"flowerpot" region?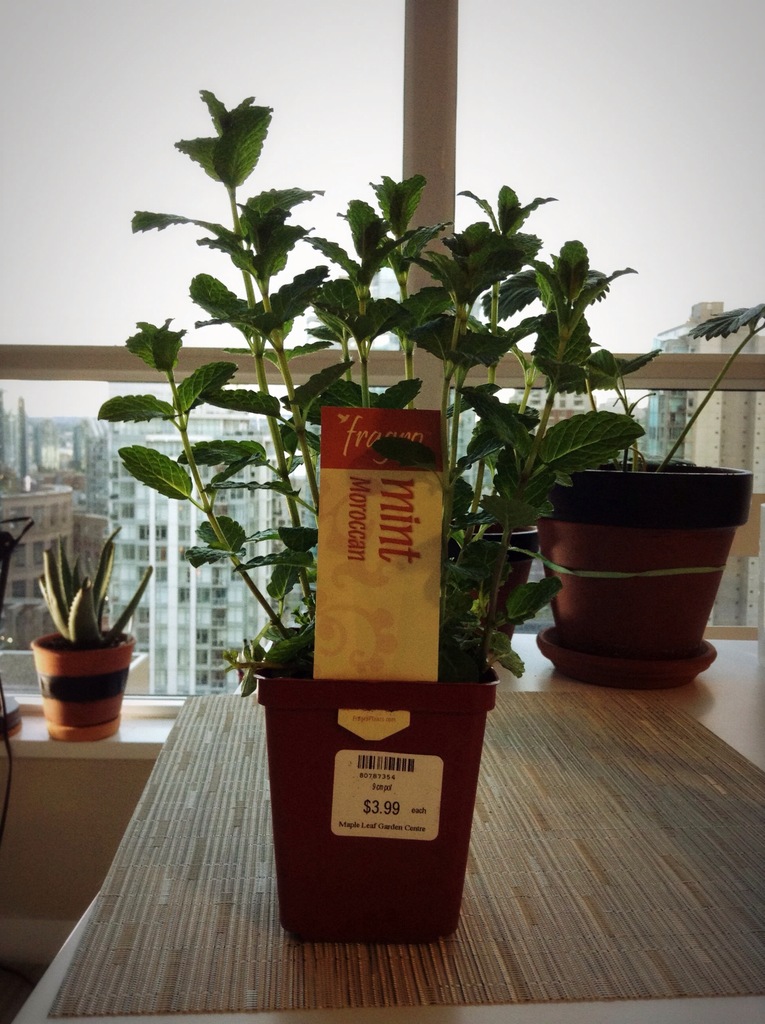
box(538, 456, 756, 655)
